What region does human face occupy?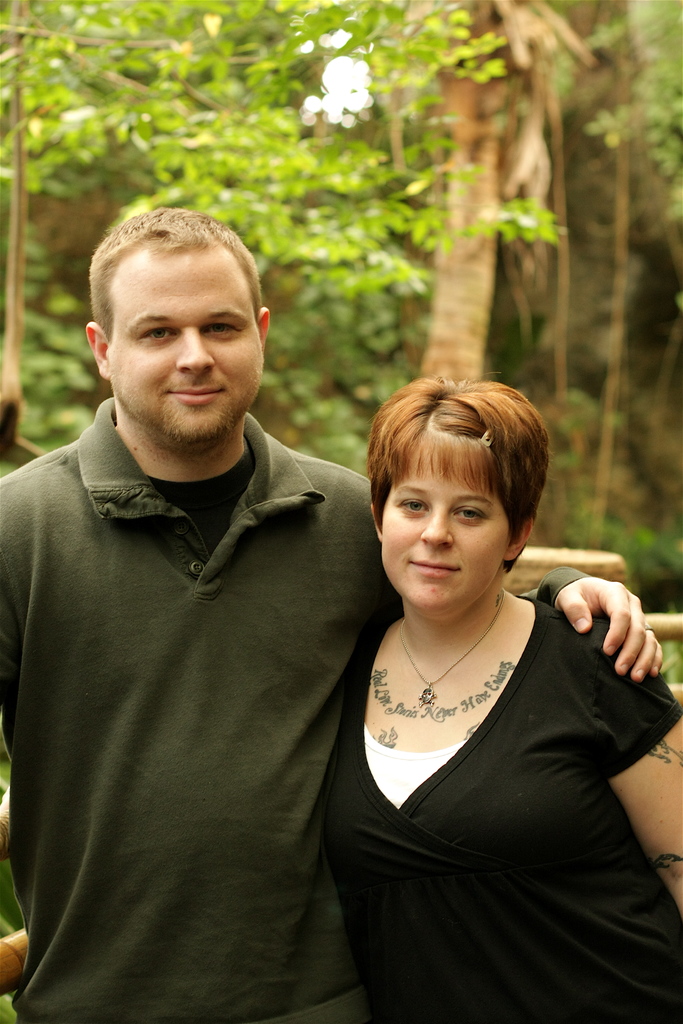
<box>379,456,511,617</box>.
